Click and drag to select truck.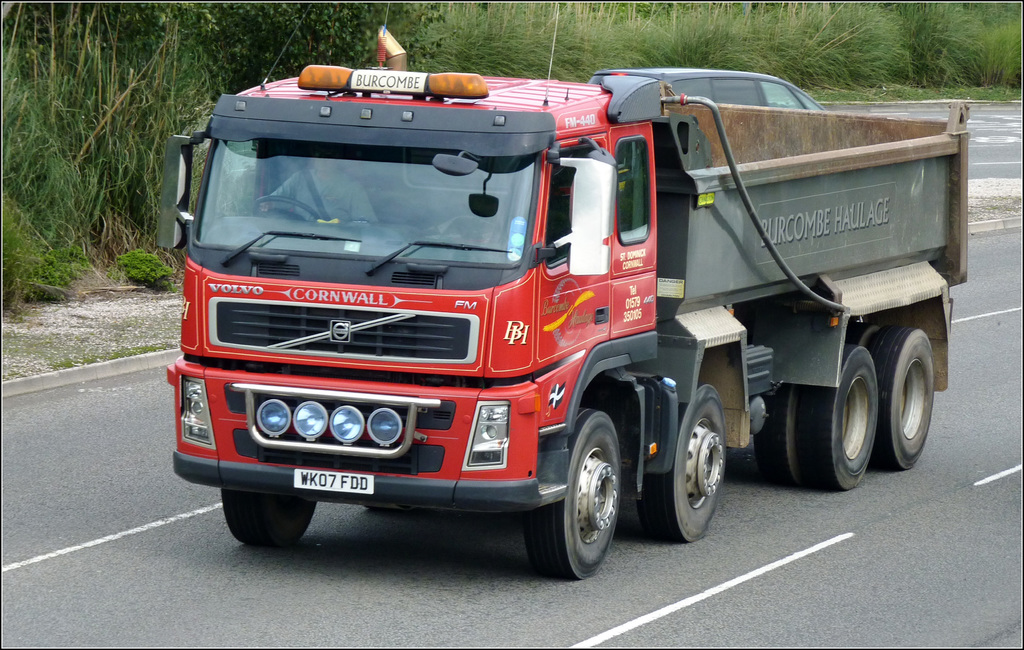
Selection: rect(167, 43, 961, 582).
